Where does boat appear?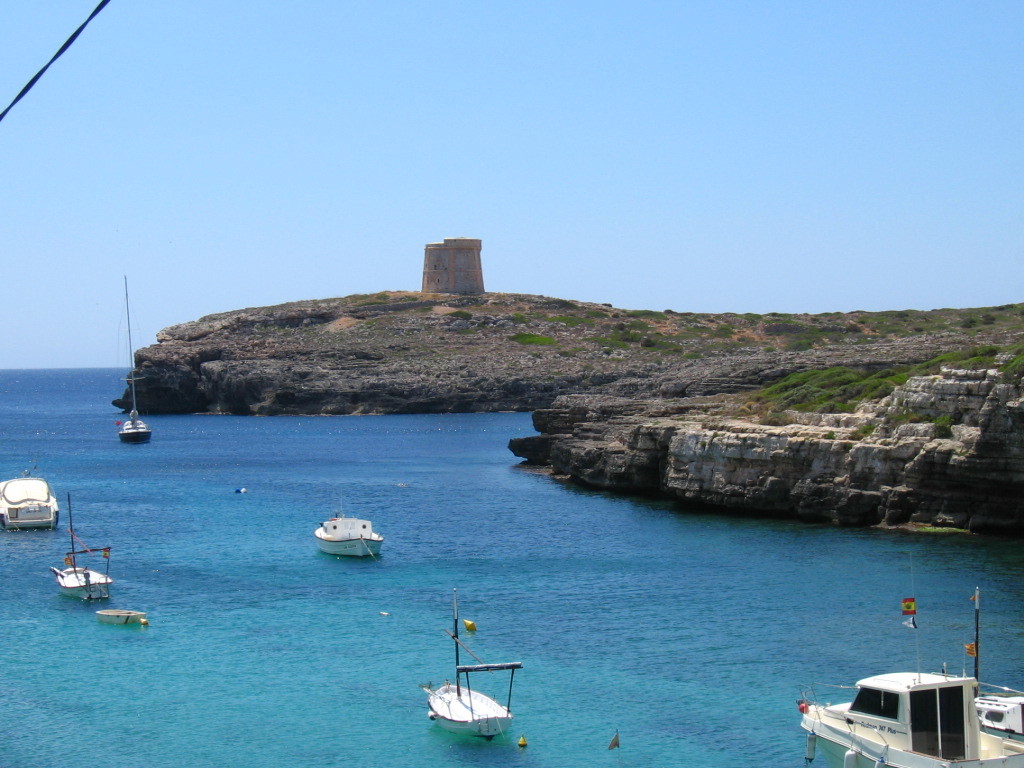
Appears at locate(321, 509, 391, 566).
